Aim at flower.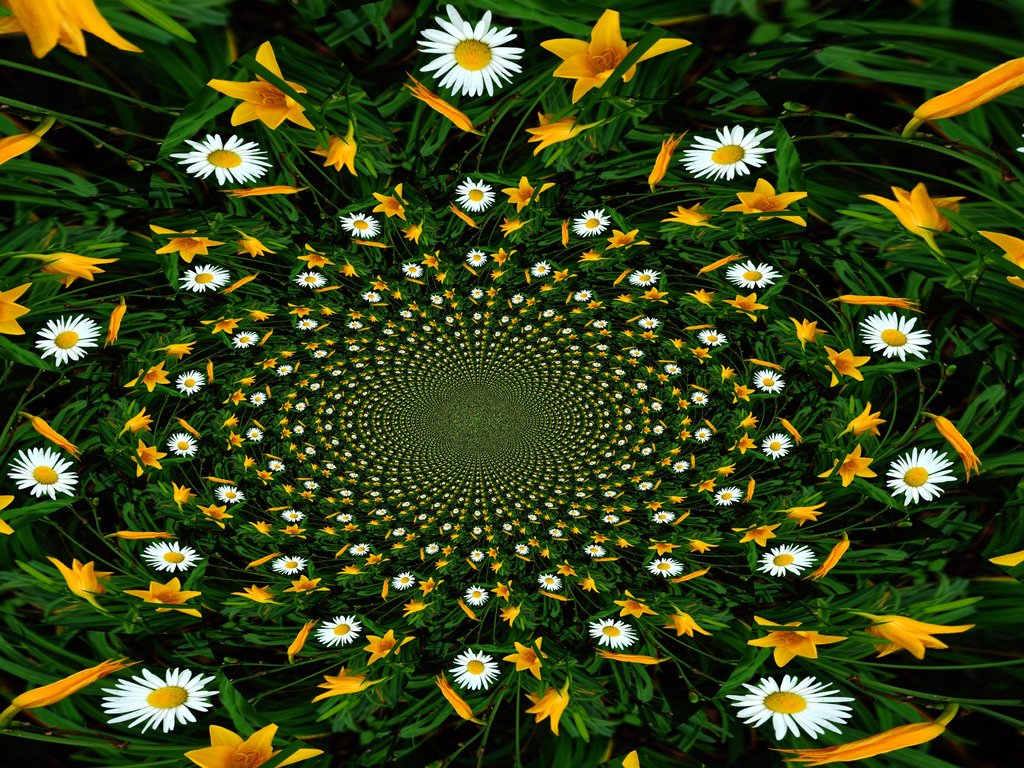
Aimed at [left=221, top=273, right=253, bottom=300].
